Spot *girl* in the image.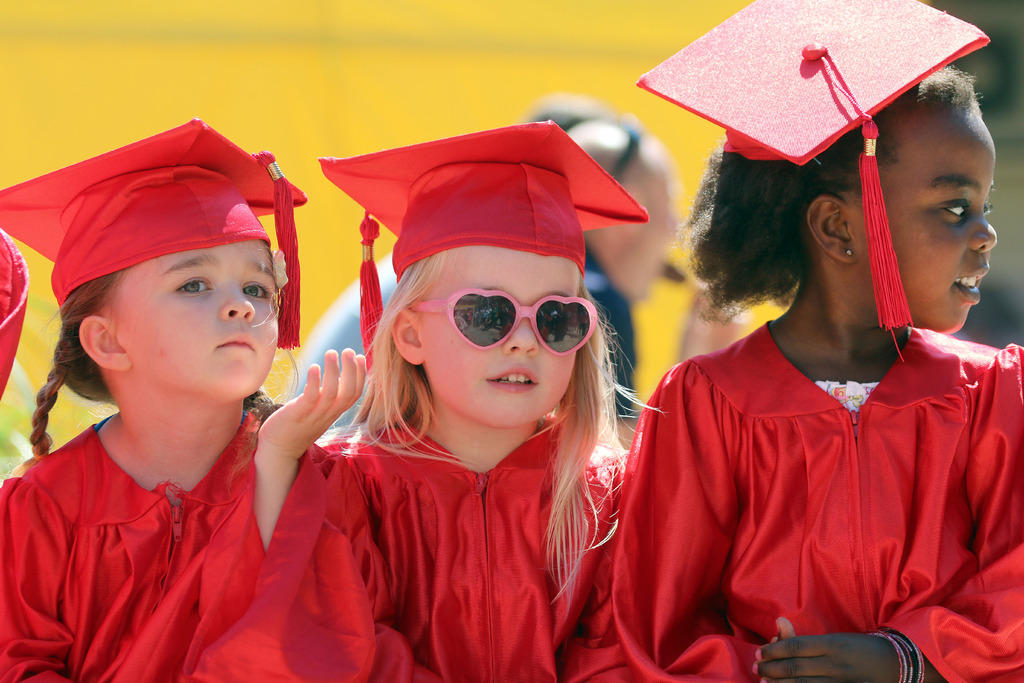
*girl* found at box=[564, 0, 1023, 682].
